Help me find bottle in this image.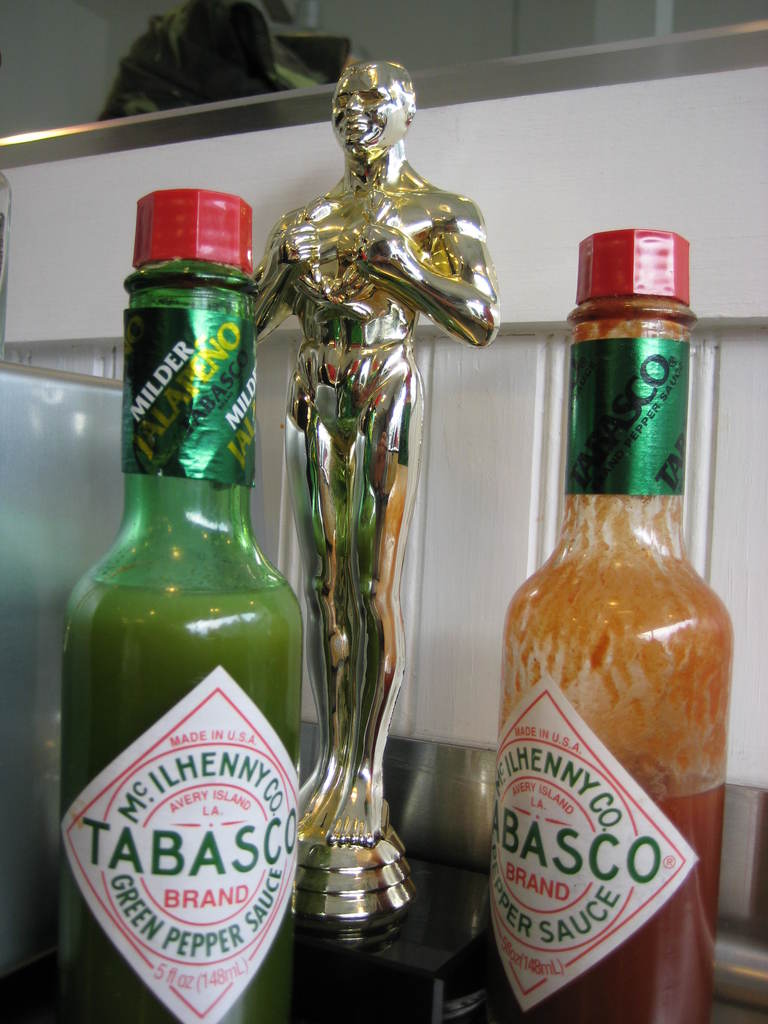
Found it: crop(506, 213, 747, 987).
